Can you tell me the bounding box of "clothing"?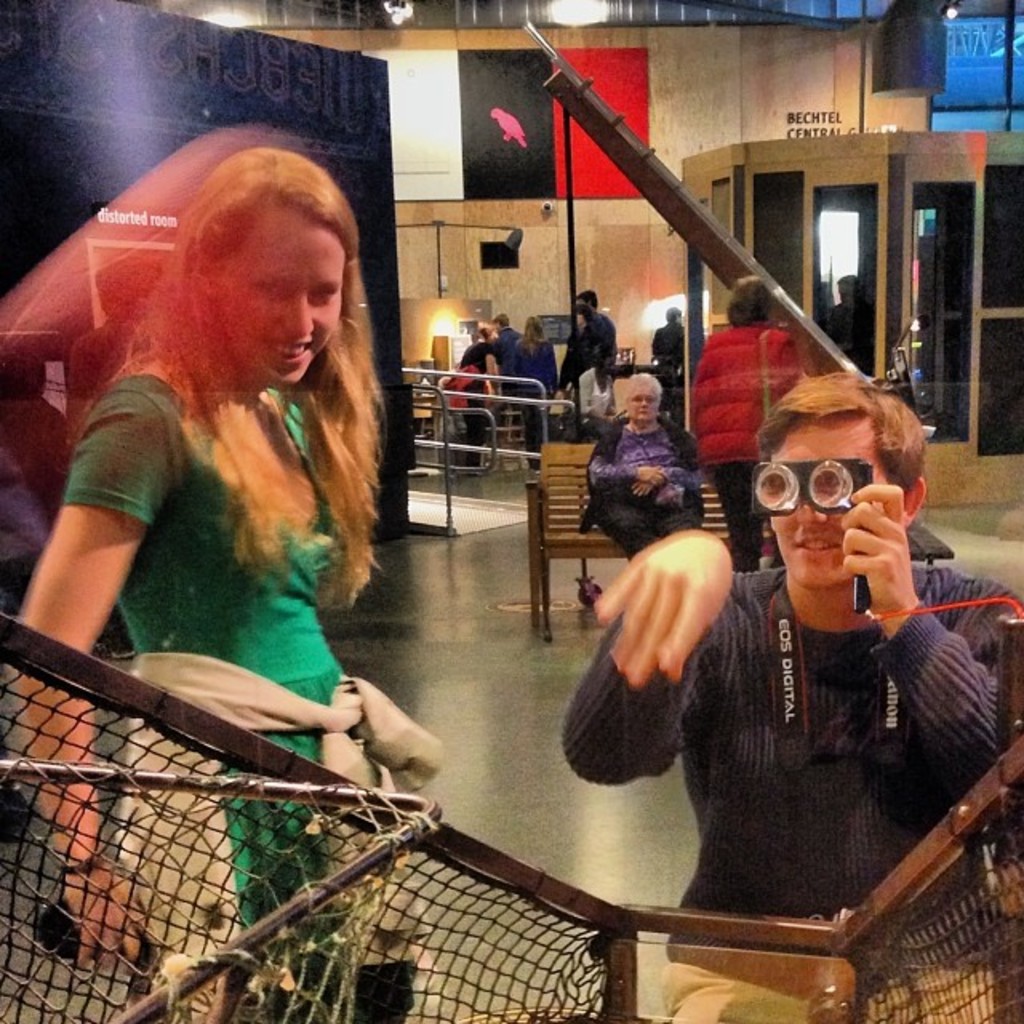
bbox=[24, 254, 426, 819].
